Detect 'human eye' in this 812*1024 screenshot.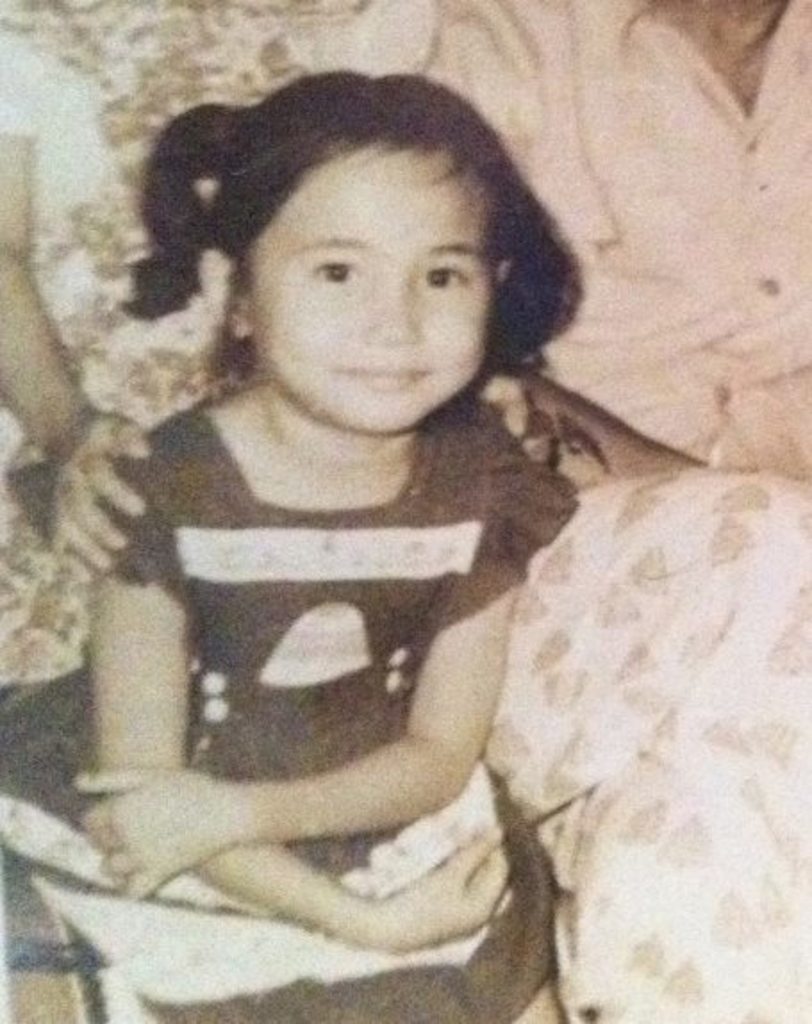
Detection: l=305, t=257, r=350, b=285.
